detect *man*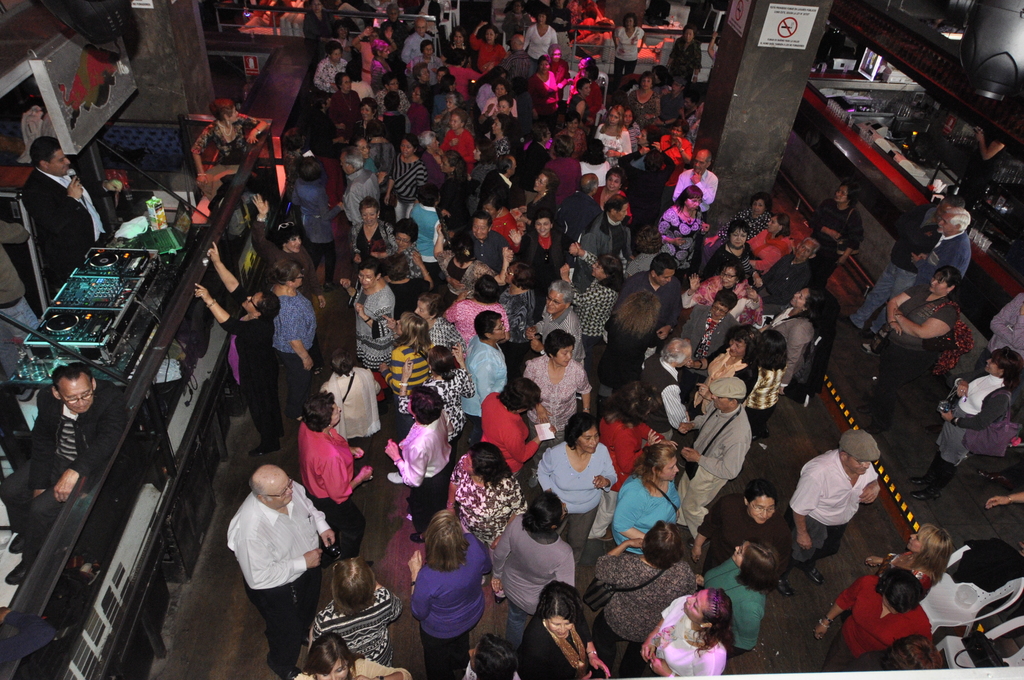
(left=611, top=252, right=684, bottom=370)
